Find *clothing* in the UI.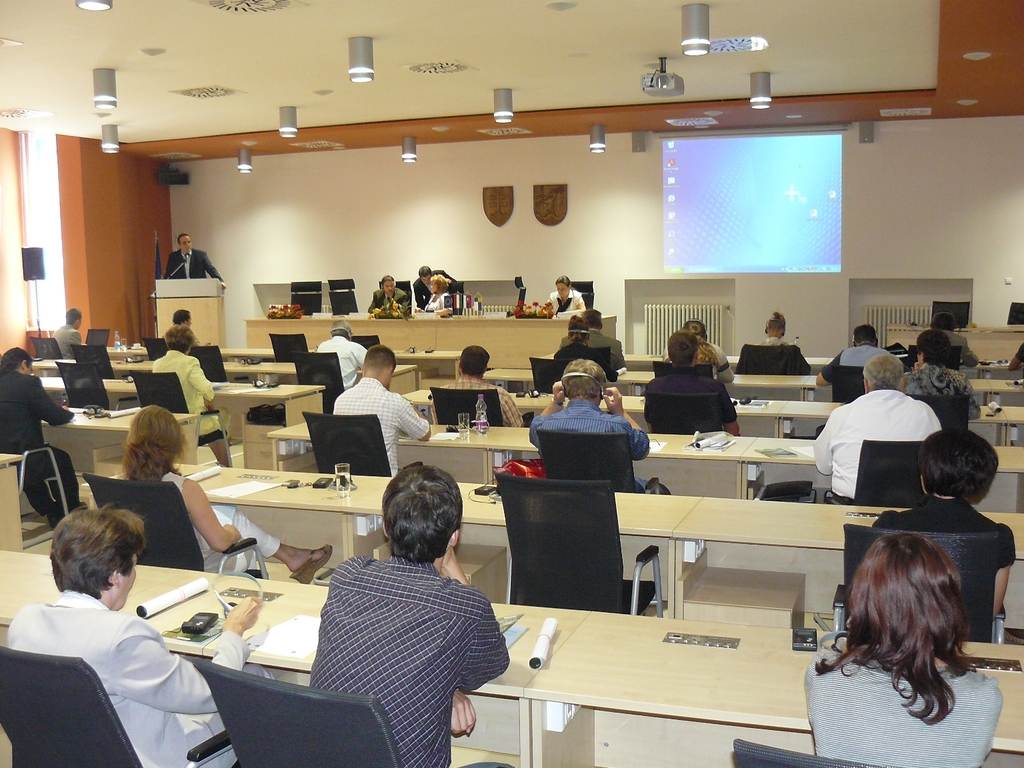
UI element at [x1=161, y1=245, x2=223, y2=285].
